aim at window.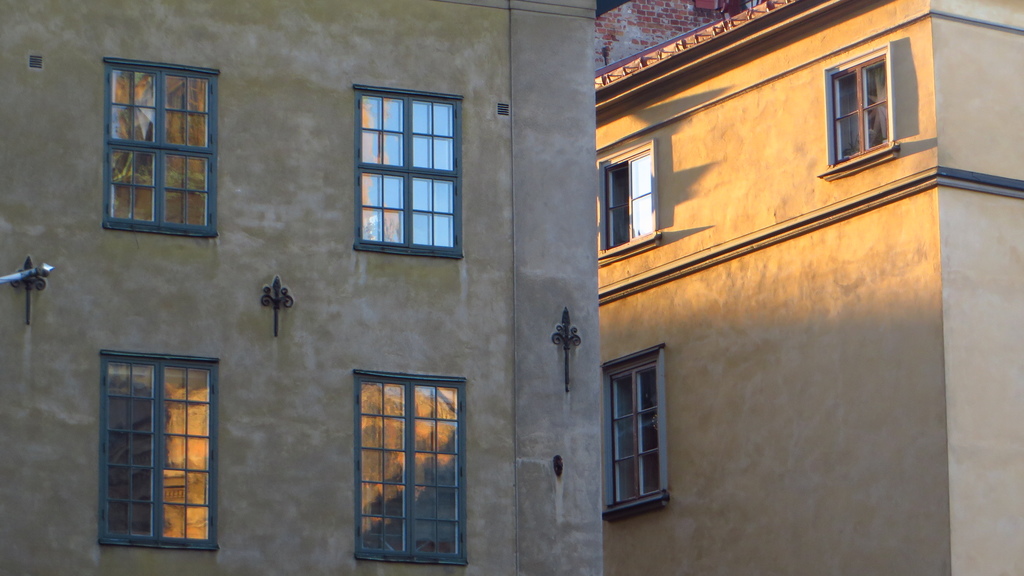
Aimed at [350,87,463,260].
